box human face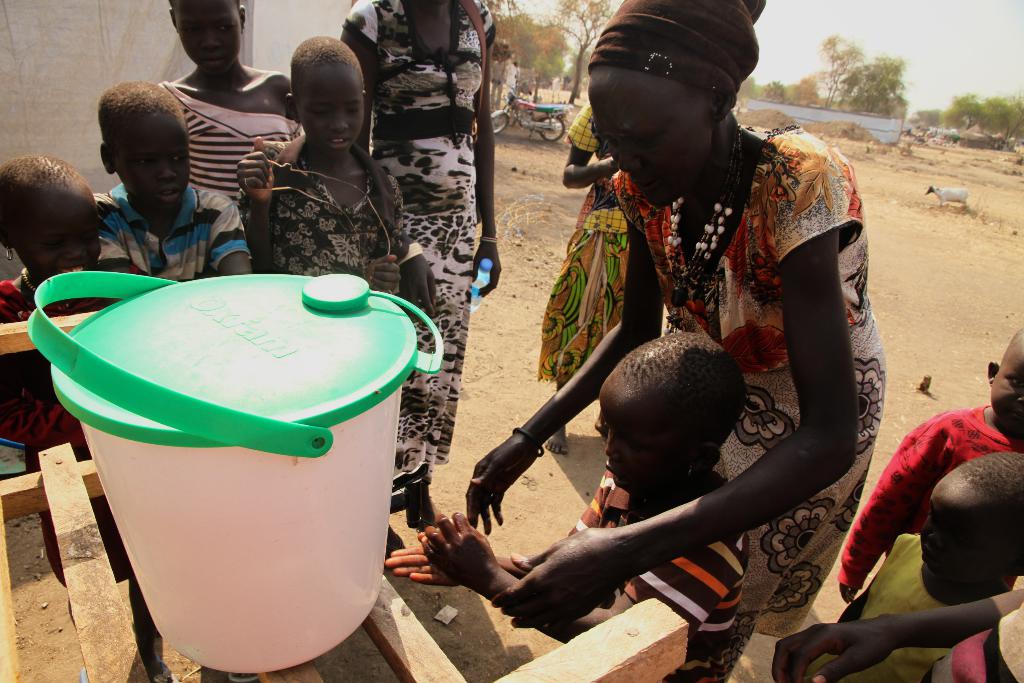
pyautogui.locateOnScreen(588, 78, 708, 211)
